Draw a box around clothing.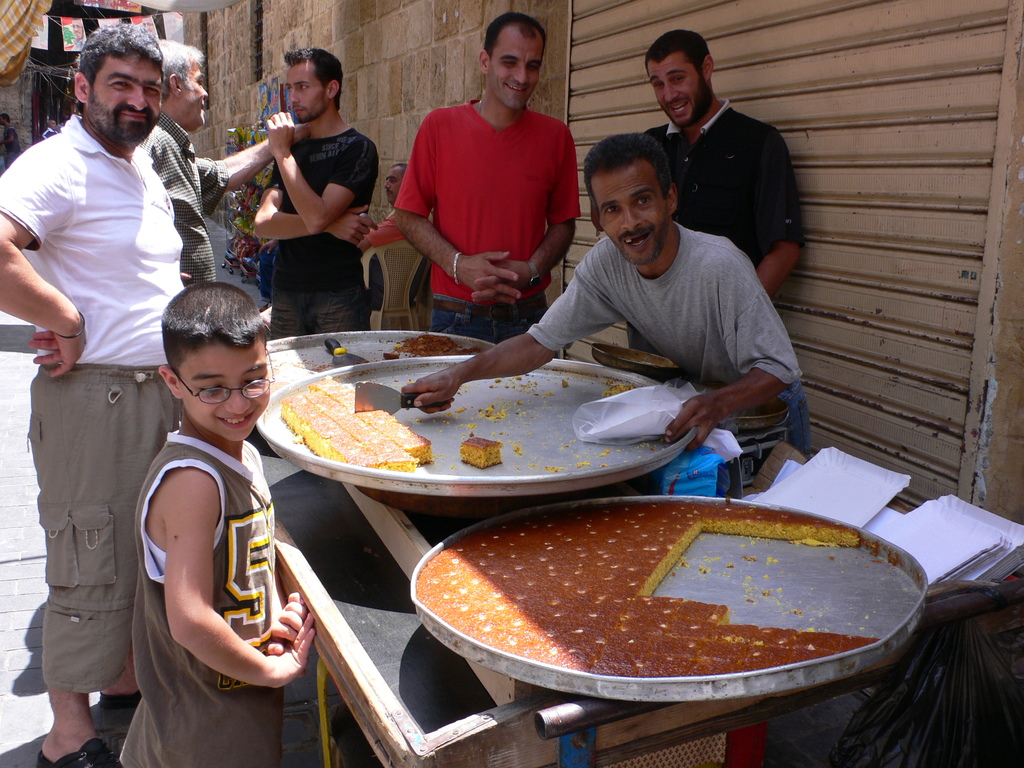
pyautogui.locateOnScreen(118, 426, 284, 767).
